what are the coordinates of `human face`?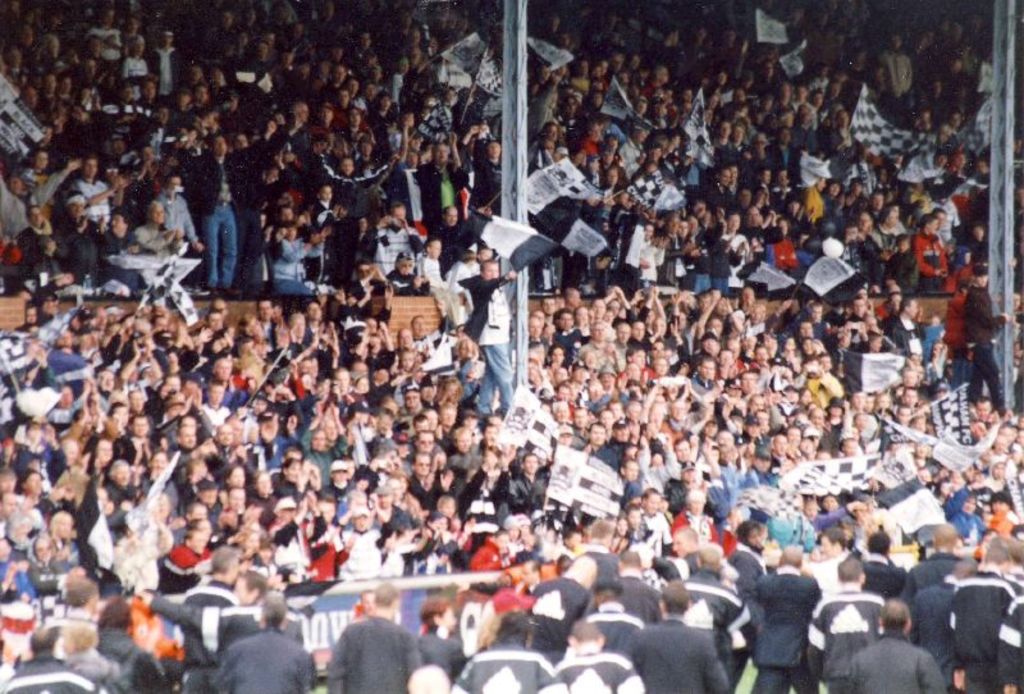
260:412:278:437.
